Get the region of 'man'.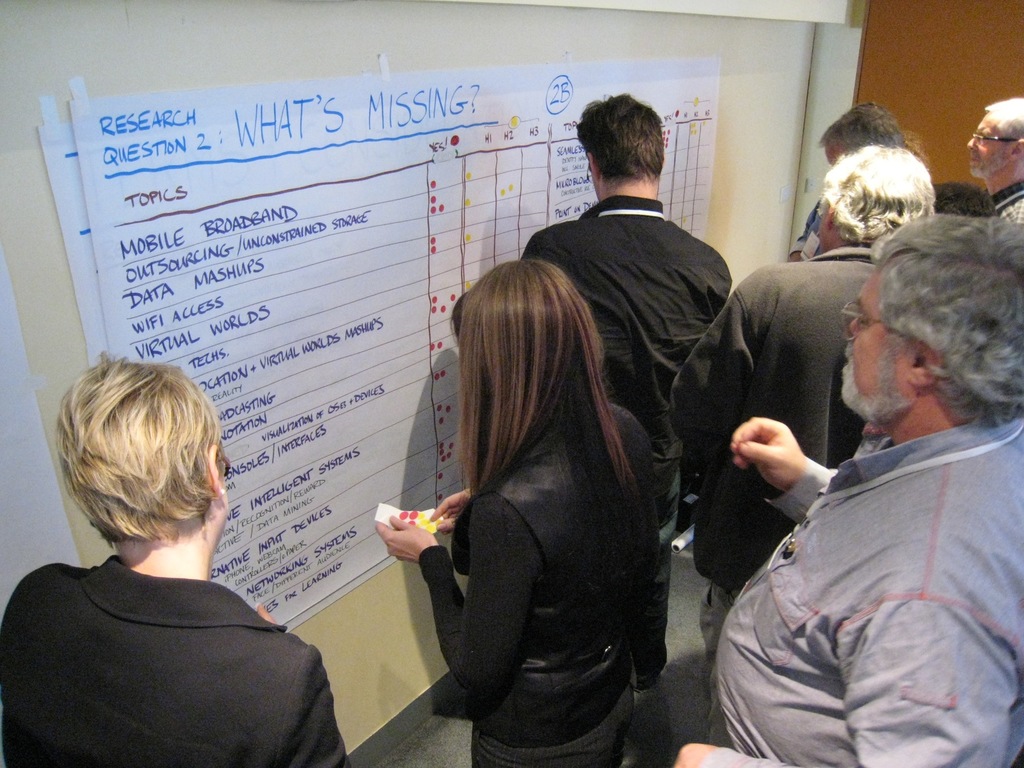
bbox(787, 92, 908, 269).
